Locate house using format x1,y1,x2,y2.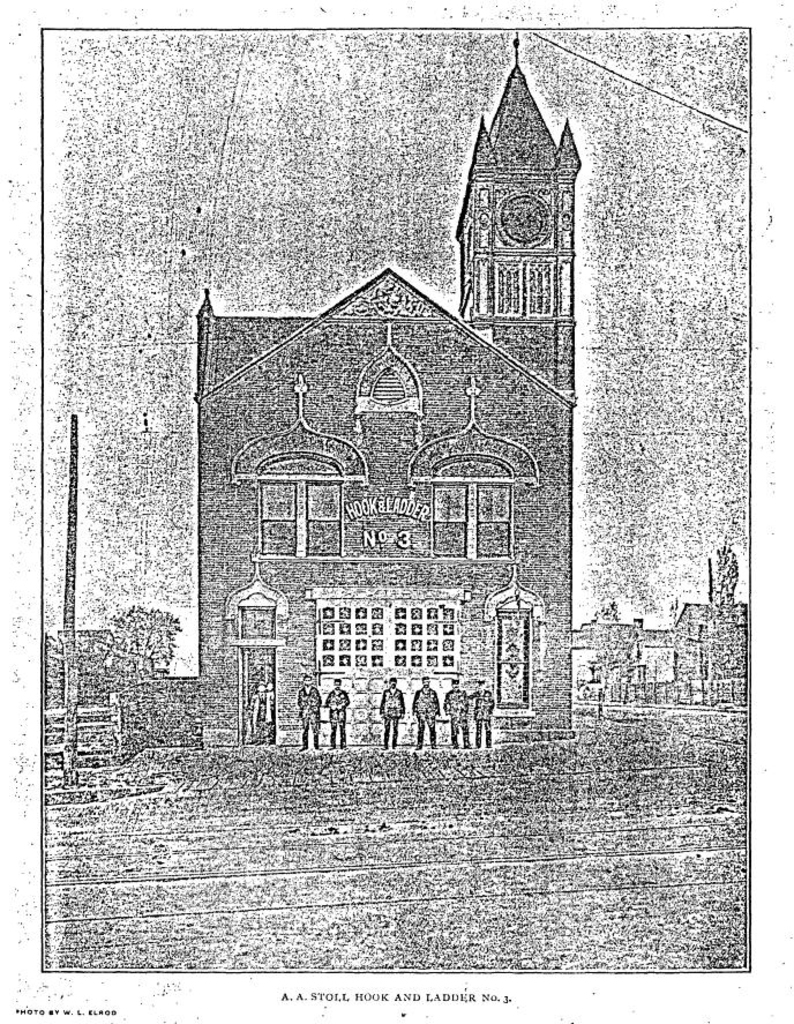
194,61,593,752.
